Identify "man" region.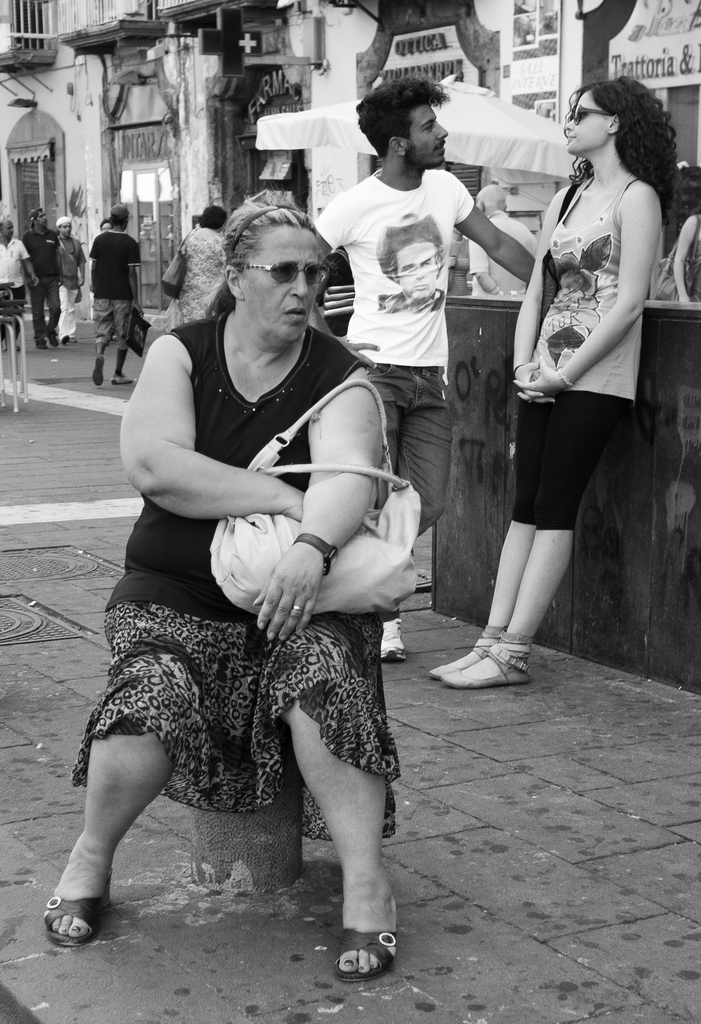
Region: 20,207,64,353.
